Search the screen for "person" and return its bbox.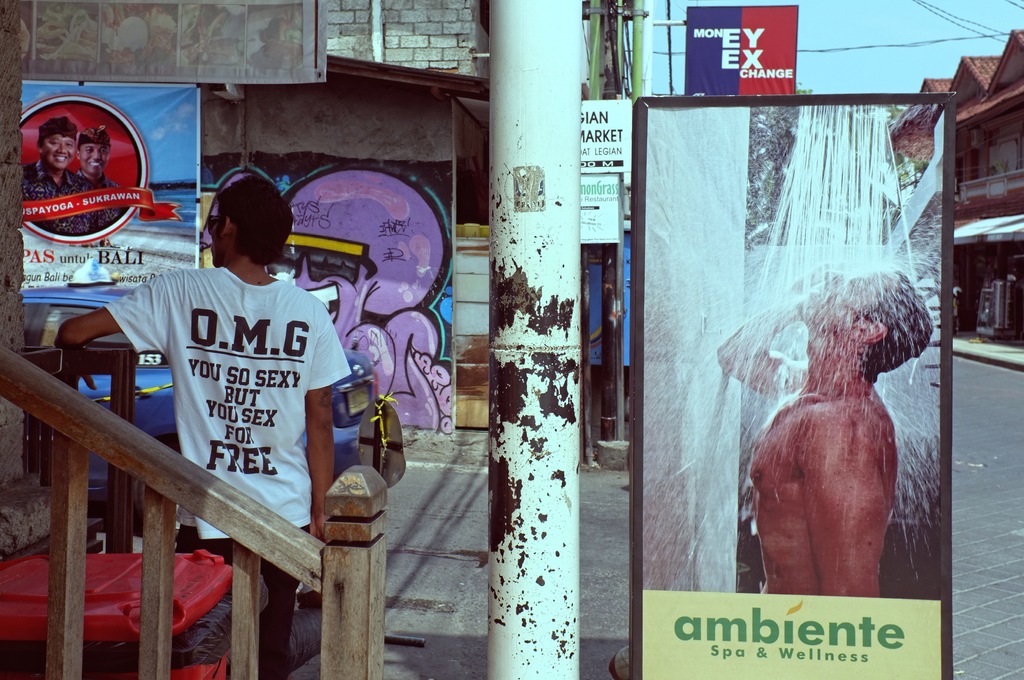
Found: [left=48, top=169, right=335, bottom=679].
